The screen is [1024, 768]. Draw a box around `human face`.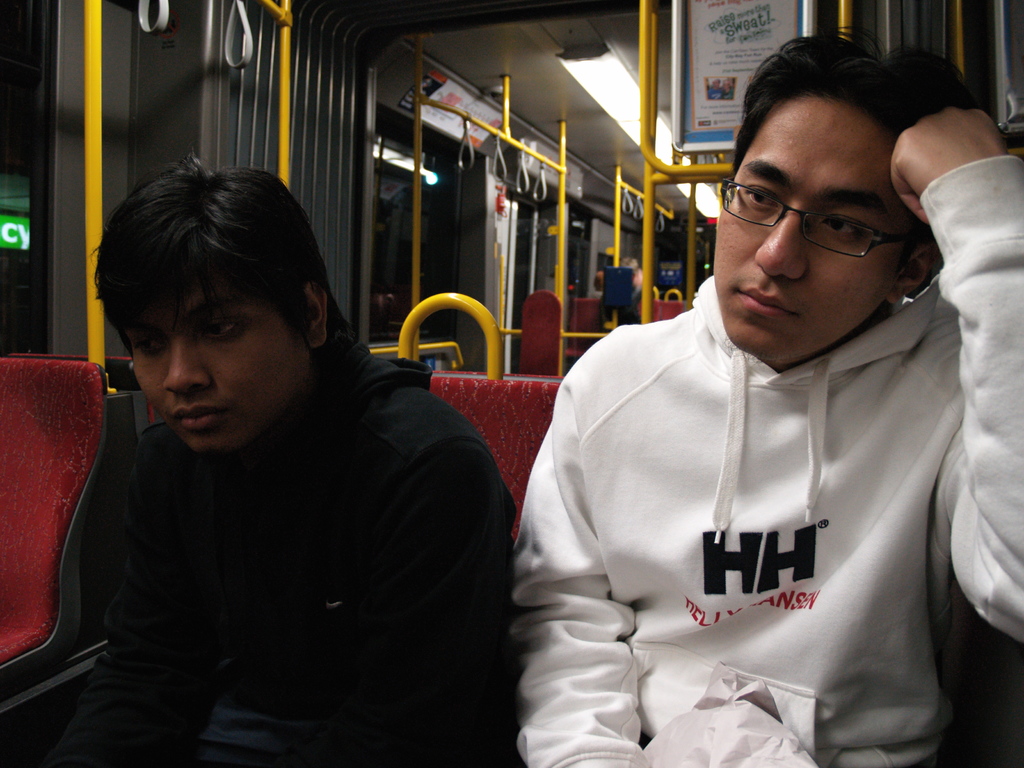
127 276 303 451.
